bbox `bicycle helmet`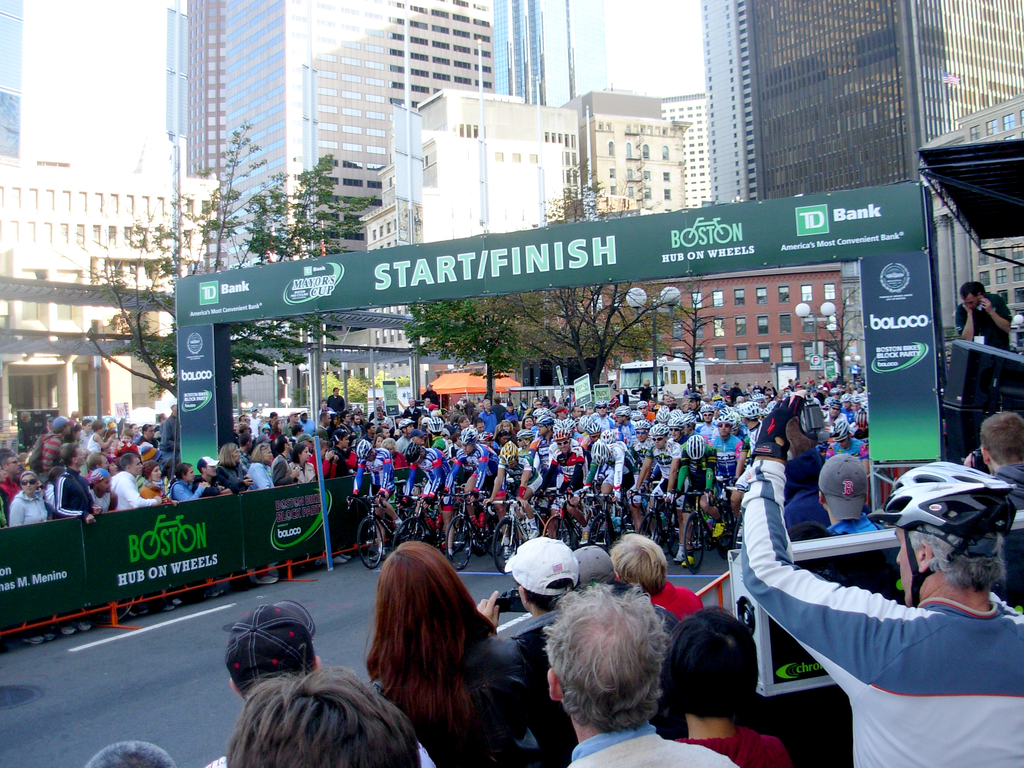
515/429/529/440
